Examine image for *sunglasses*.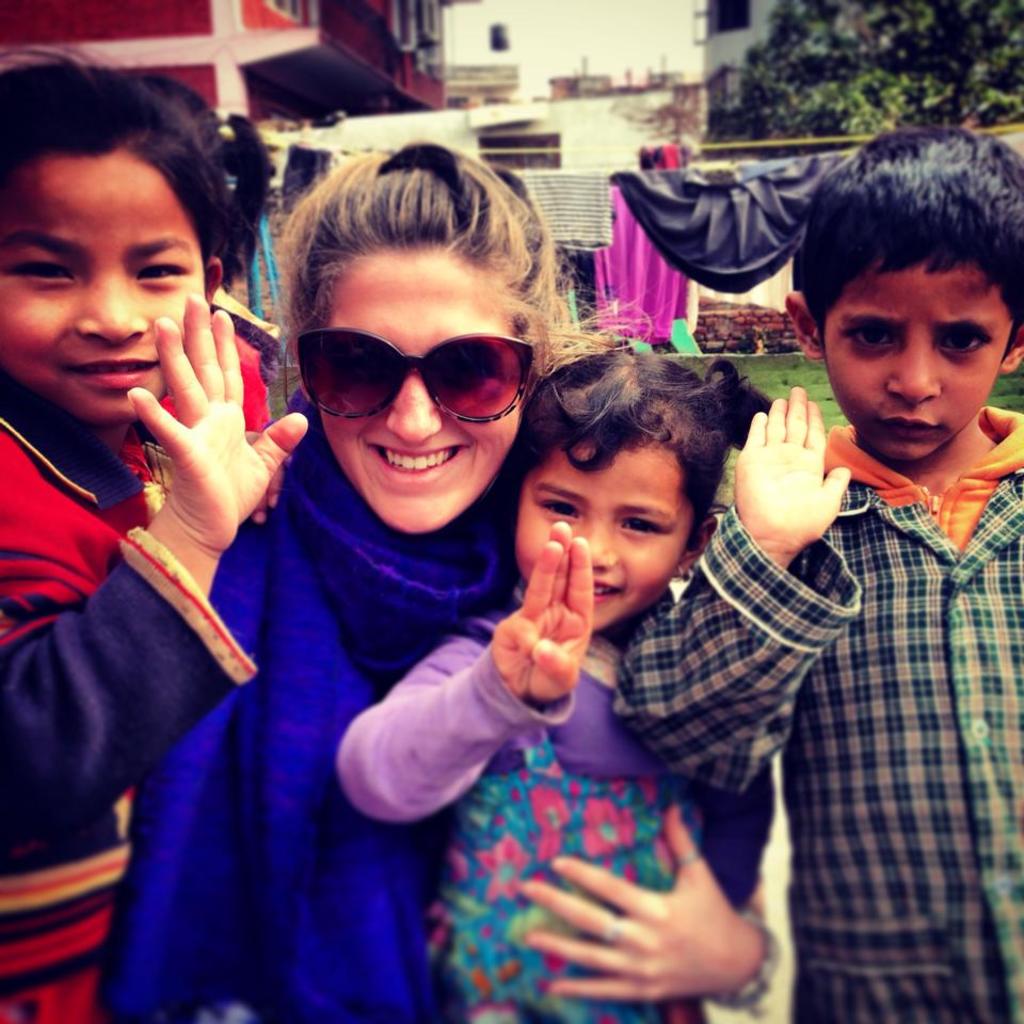
Examination result: bbox(292, 334, 532, 420).
